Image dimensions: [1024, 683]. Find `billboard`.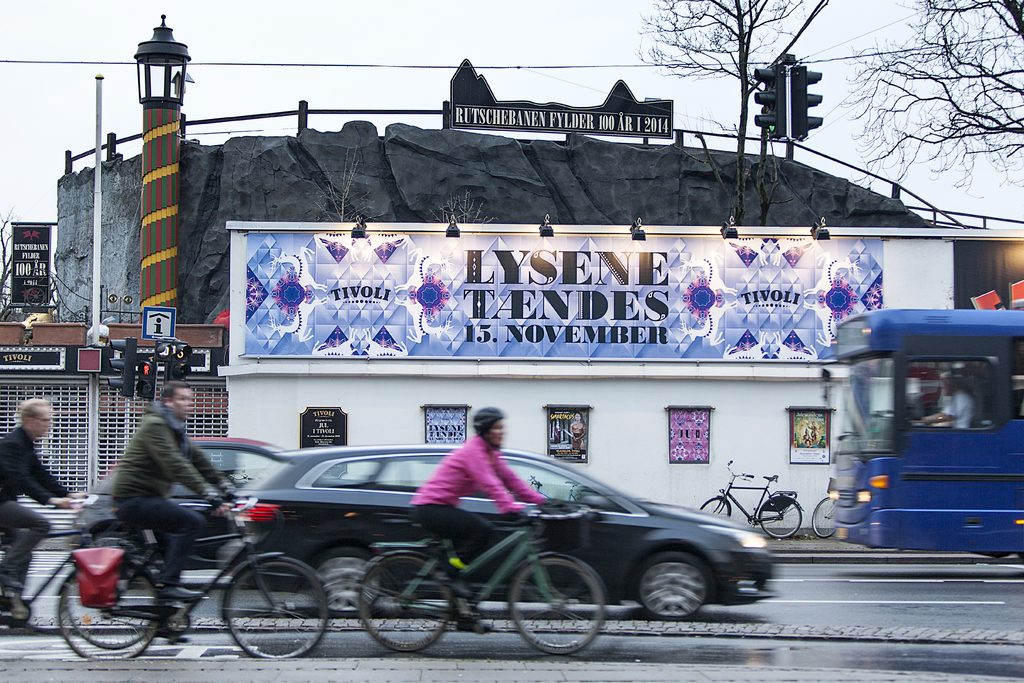
(1, 346, 63, 368).
